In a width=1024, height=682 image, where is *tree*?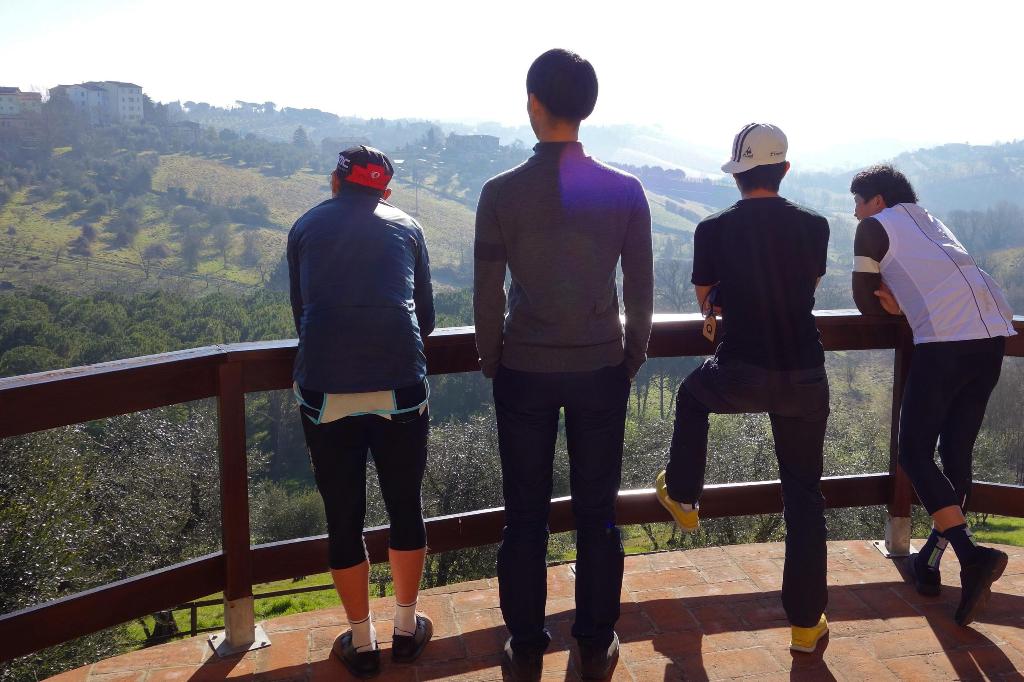
(left=801, top=285, right=877, bottom=399).
